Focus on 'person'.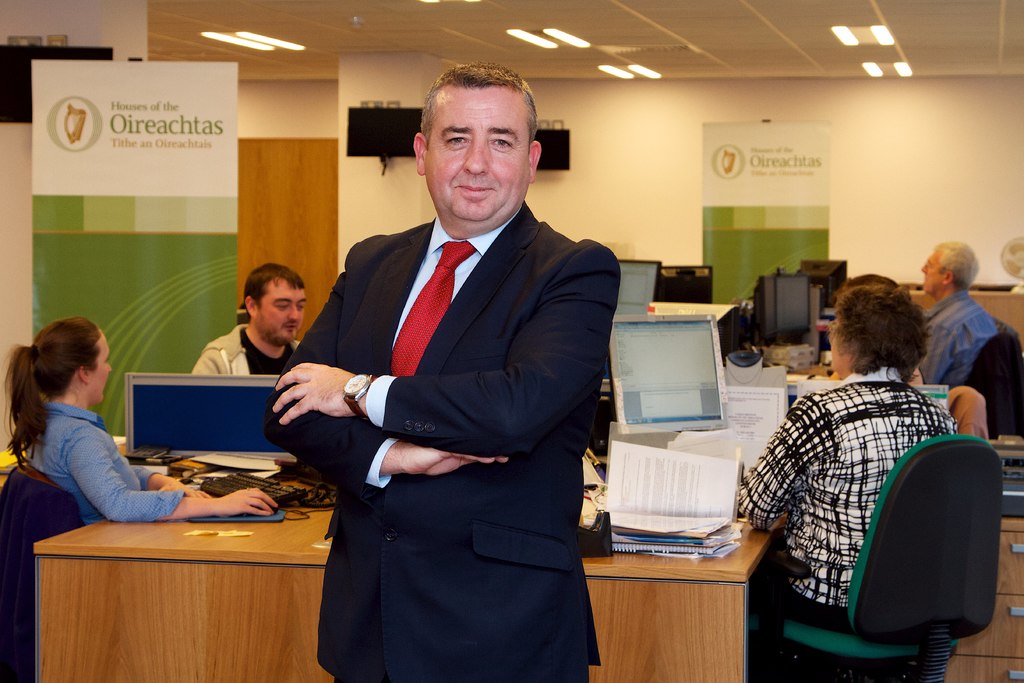
Focused at 261, 64, 621, 682.
